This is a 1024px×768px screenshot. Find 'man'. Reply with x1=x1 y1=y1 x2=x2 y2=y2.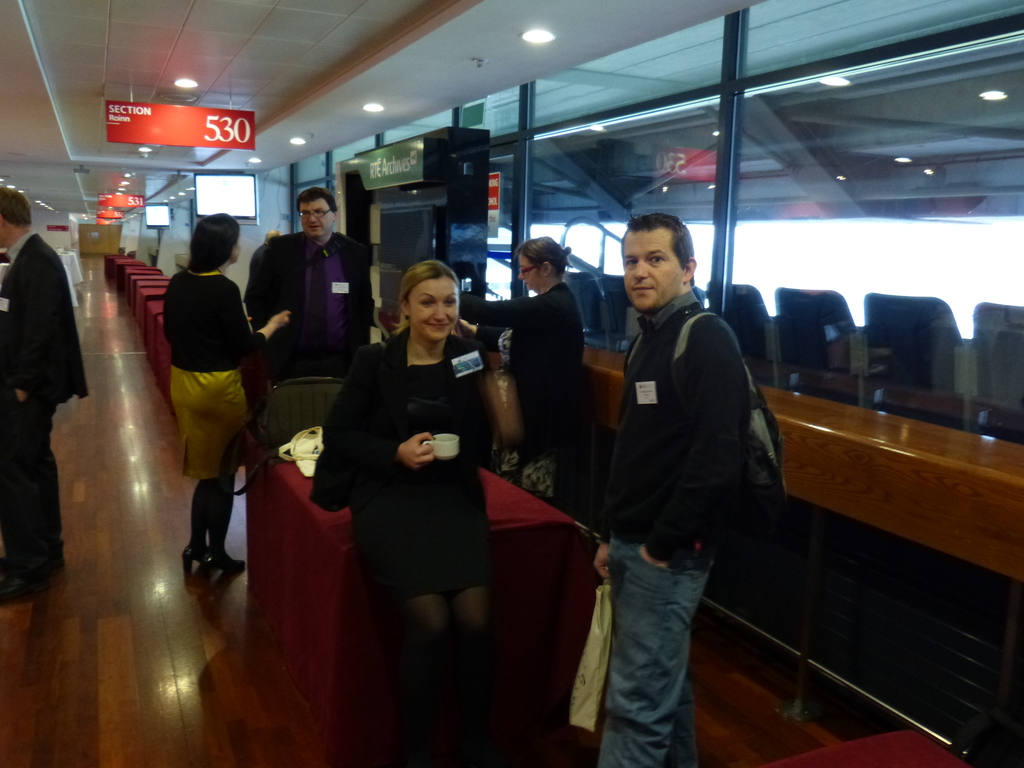
x1=0 y1=185 x2=88 y2=593.
